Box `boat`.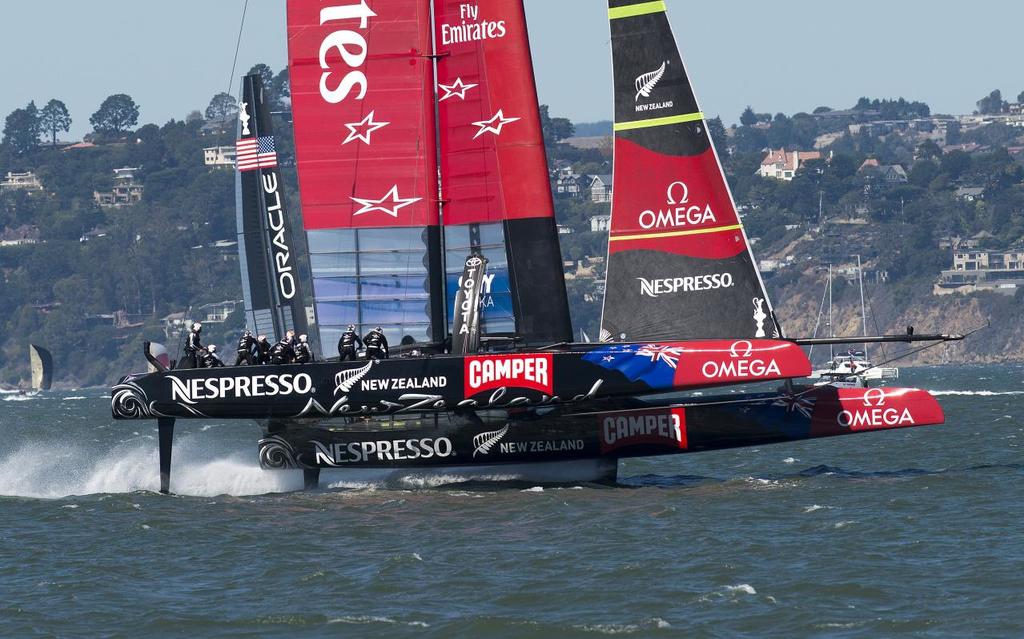
locate(21, 342, 50, 397).
